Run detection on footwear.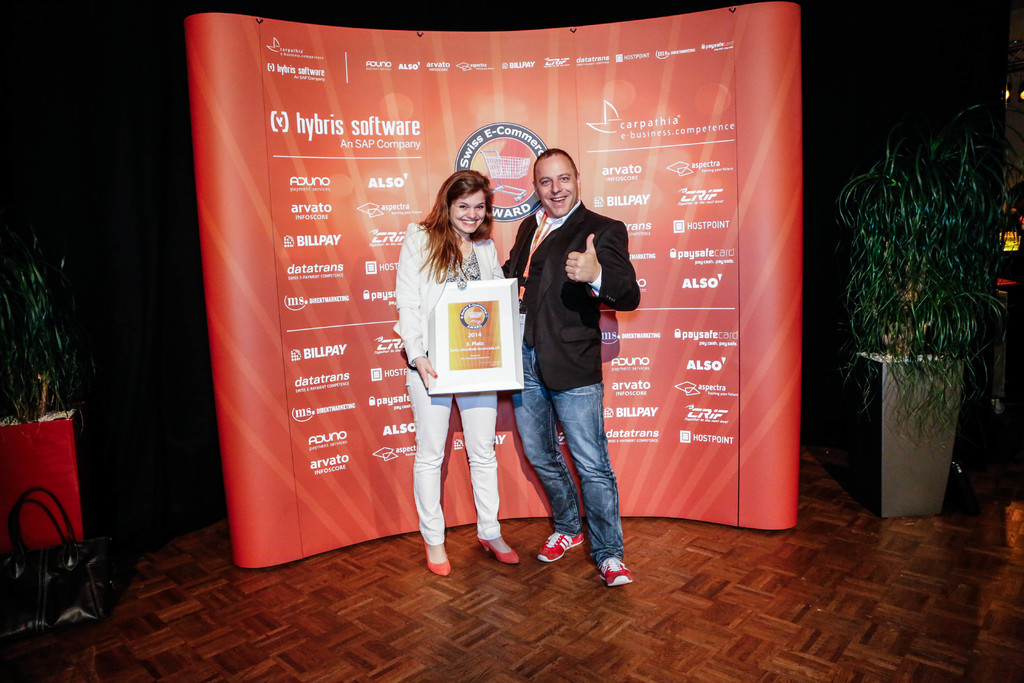
Result: bbox(536, 531, 586, 563).
